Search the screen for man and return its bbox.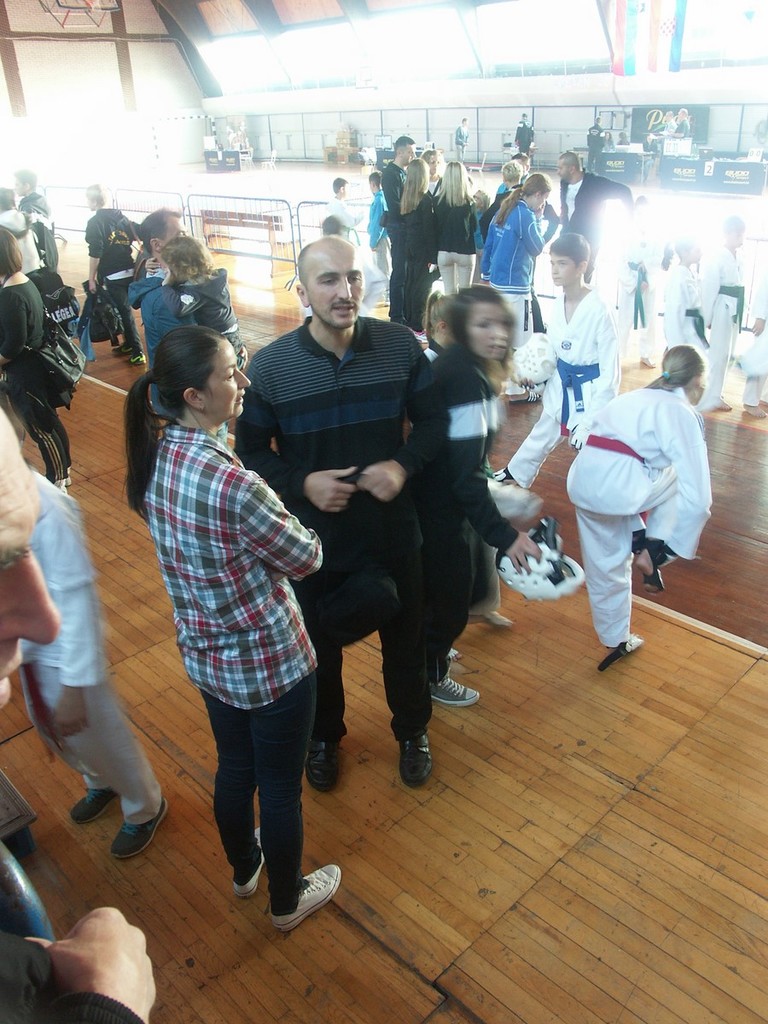
Found: <bbox>556, 151, 634, 283</bbox>.
